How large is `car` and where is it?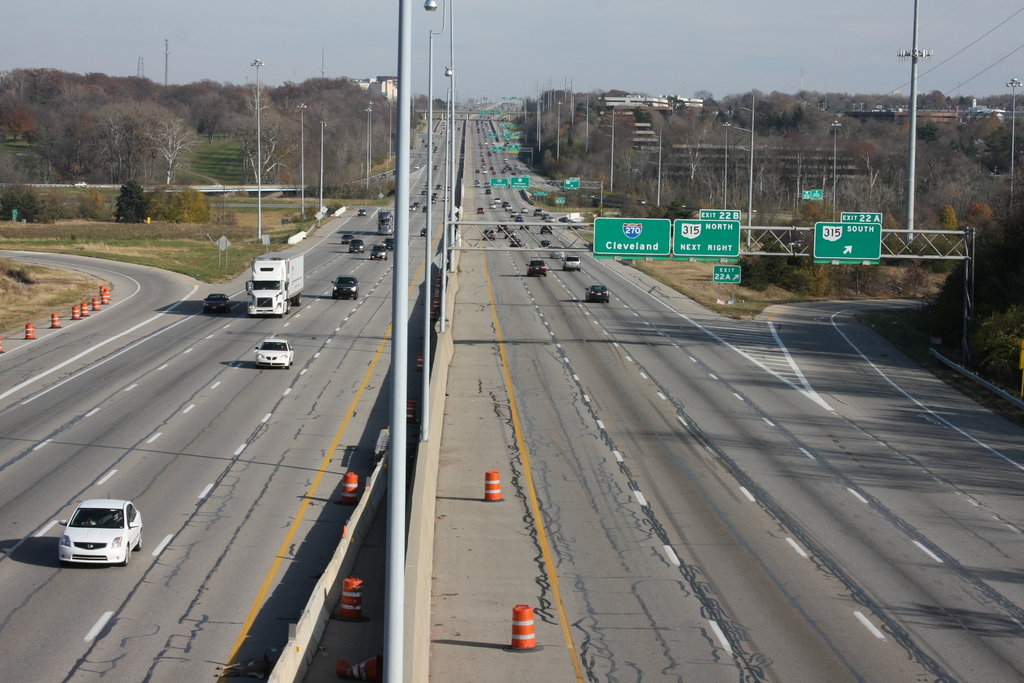
Bounding box: region(497, 222, 507, 234).
